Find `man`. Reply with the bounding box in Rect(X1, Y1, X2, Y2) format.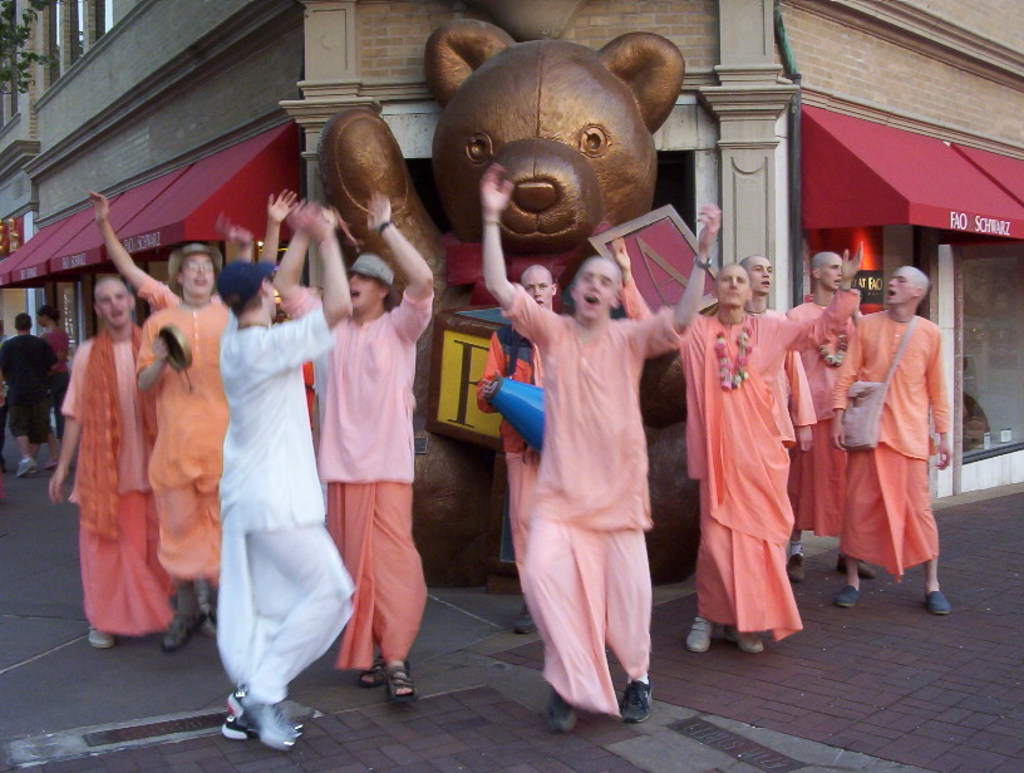
Rect(474, 266, 563, 629).
